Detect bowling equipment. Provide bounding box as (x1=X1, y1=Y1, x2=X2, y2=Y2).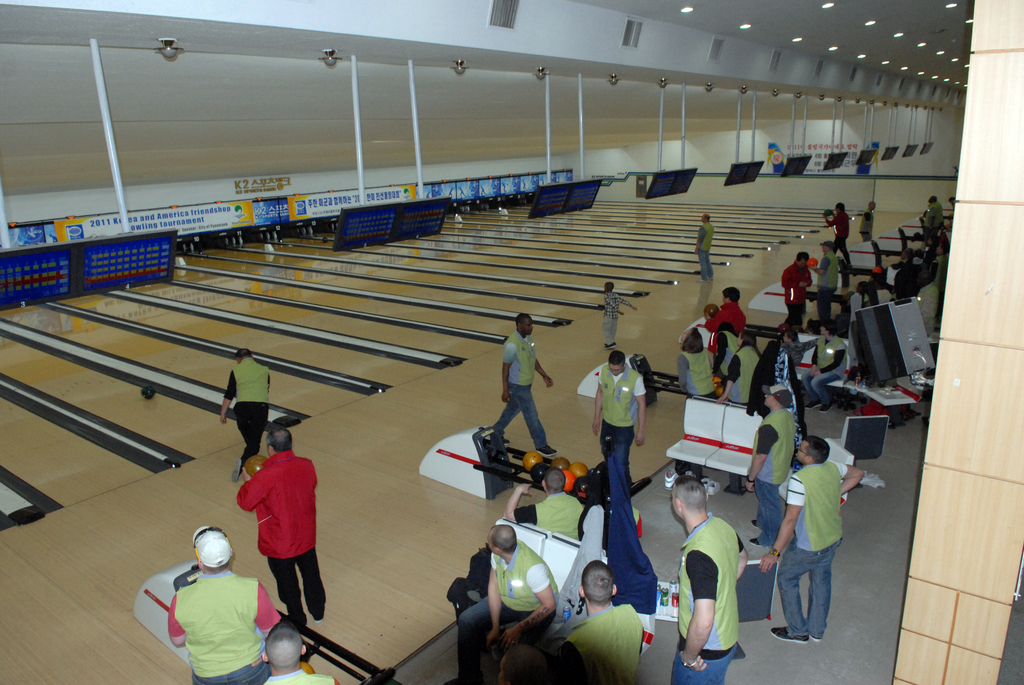
(x1=575, y1=358, x2=688, y2=411).
